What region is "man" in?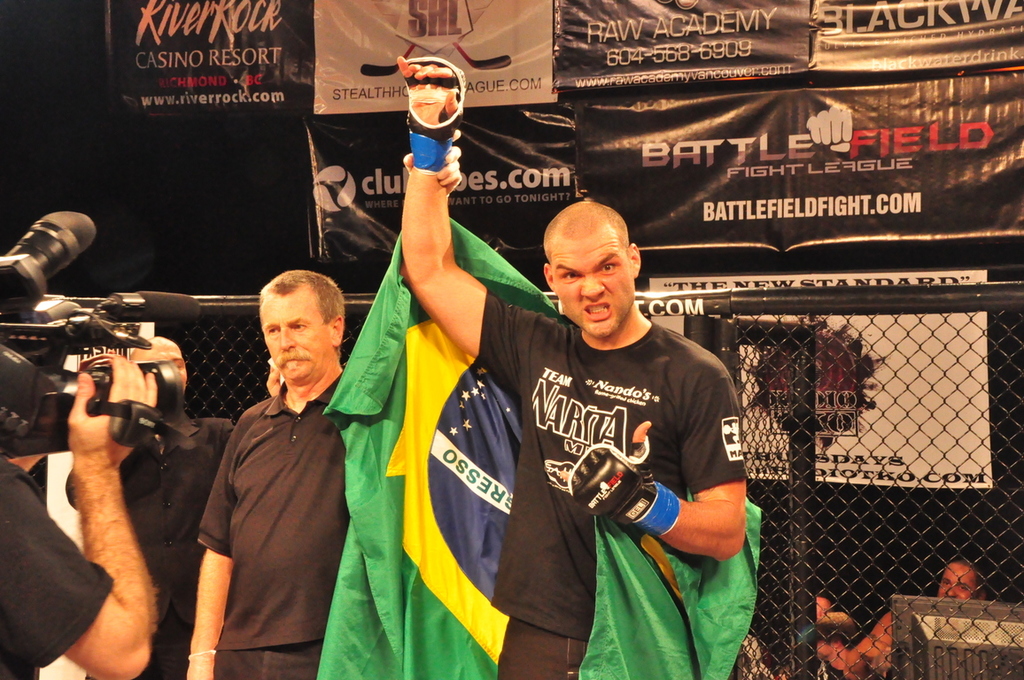
(180,267,361,679).
